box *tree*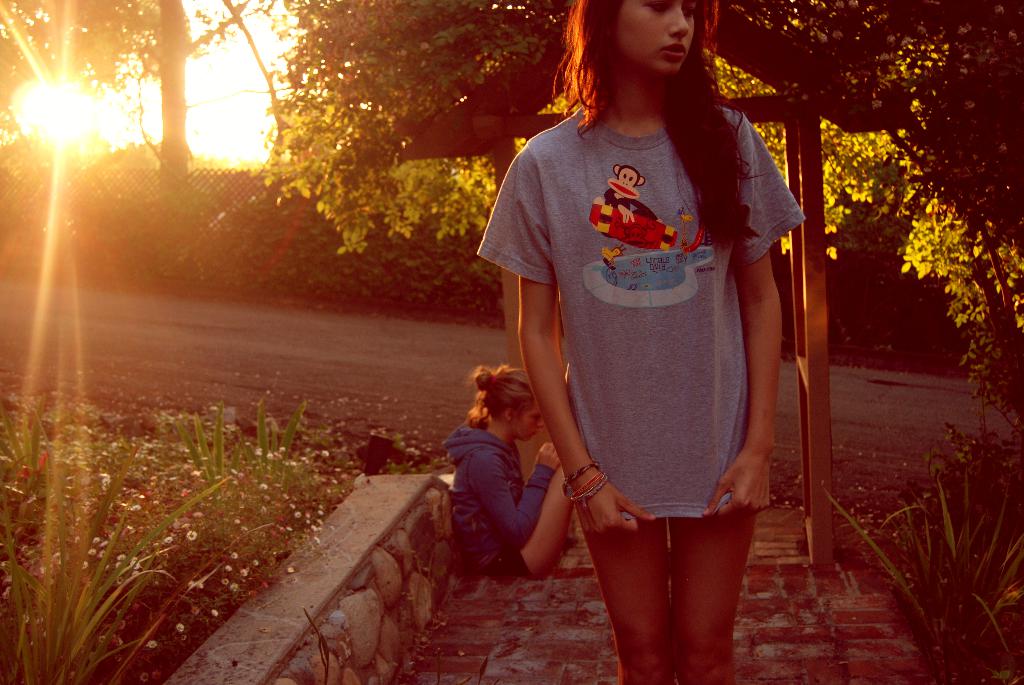
box(705, 0, 1023, 432)
